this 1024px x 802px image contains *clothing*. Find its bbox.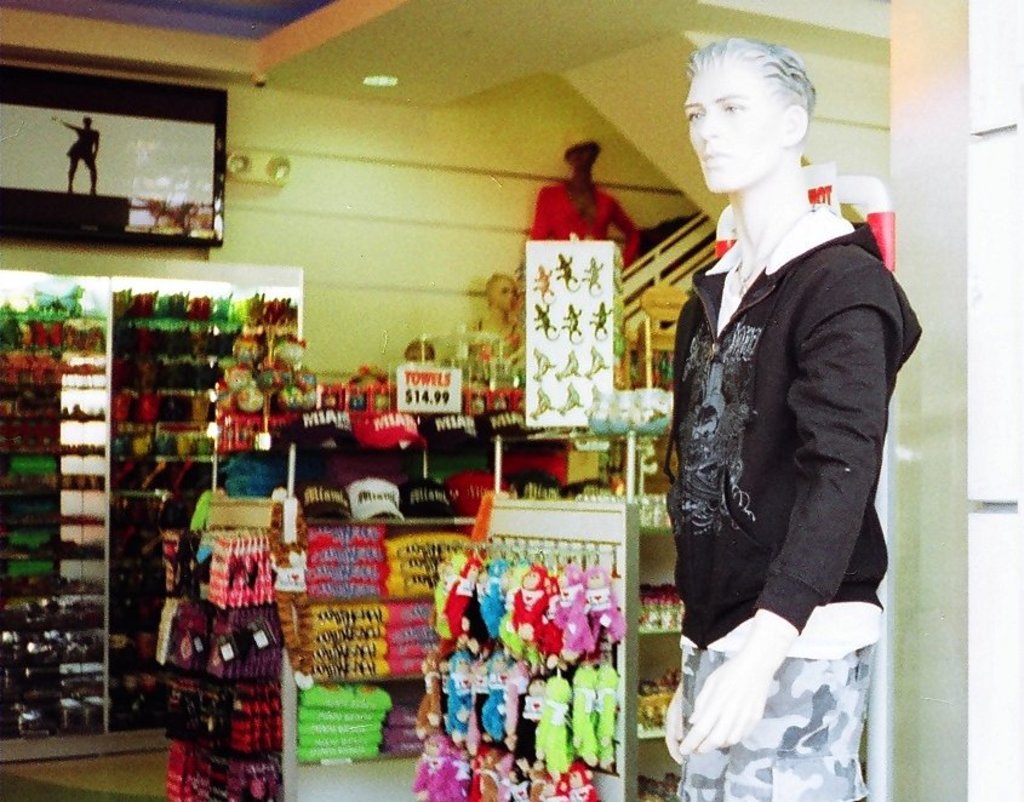
BBox(643, 118, 902, 727).
